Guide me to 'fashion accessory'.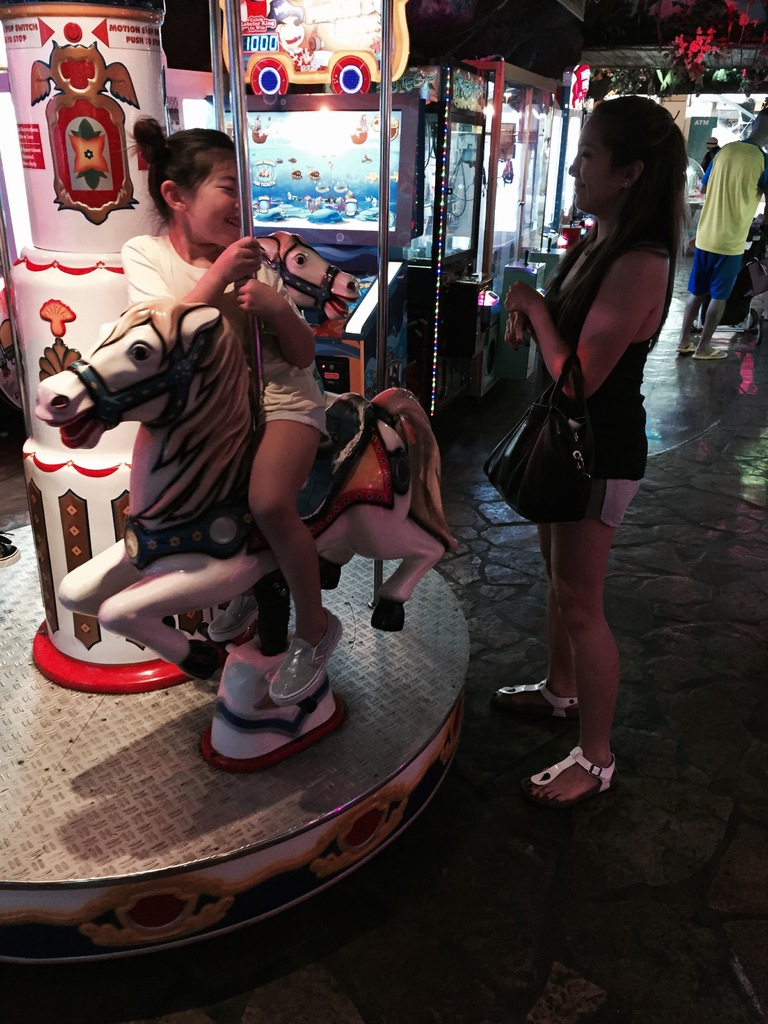
Guidance: BBox(490, 680, 577, 721).
